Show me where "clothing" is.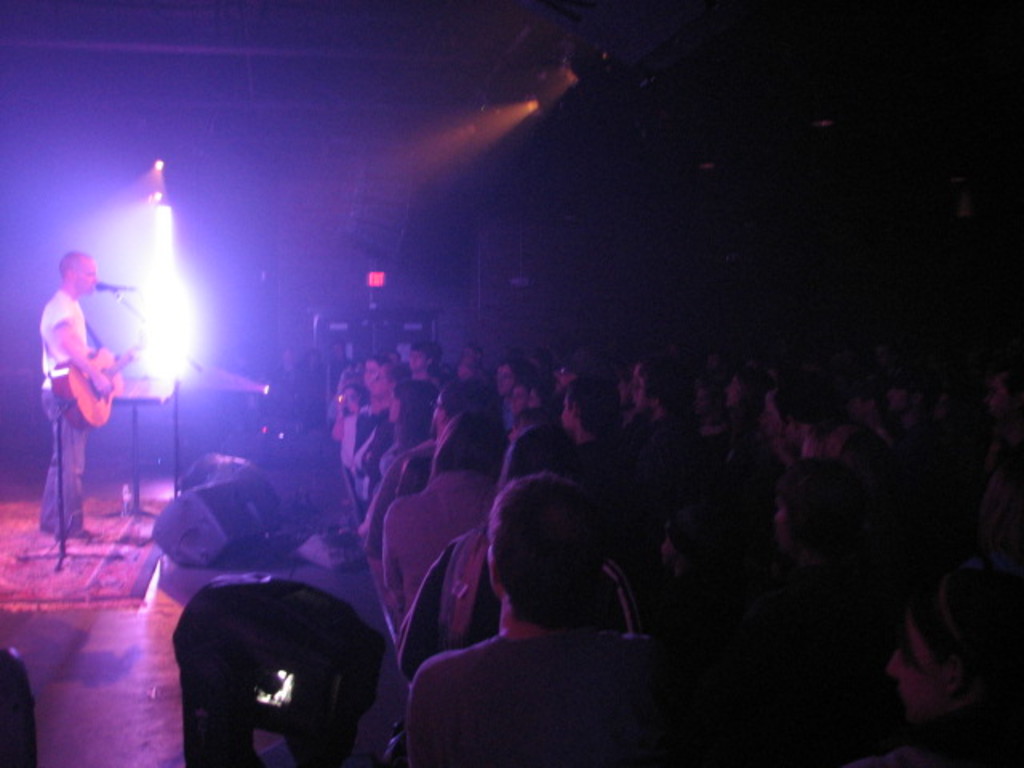
"clothing" is at l=408, t=627, r=664, b=766.
